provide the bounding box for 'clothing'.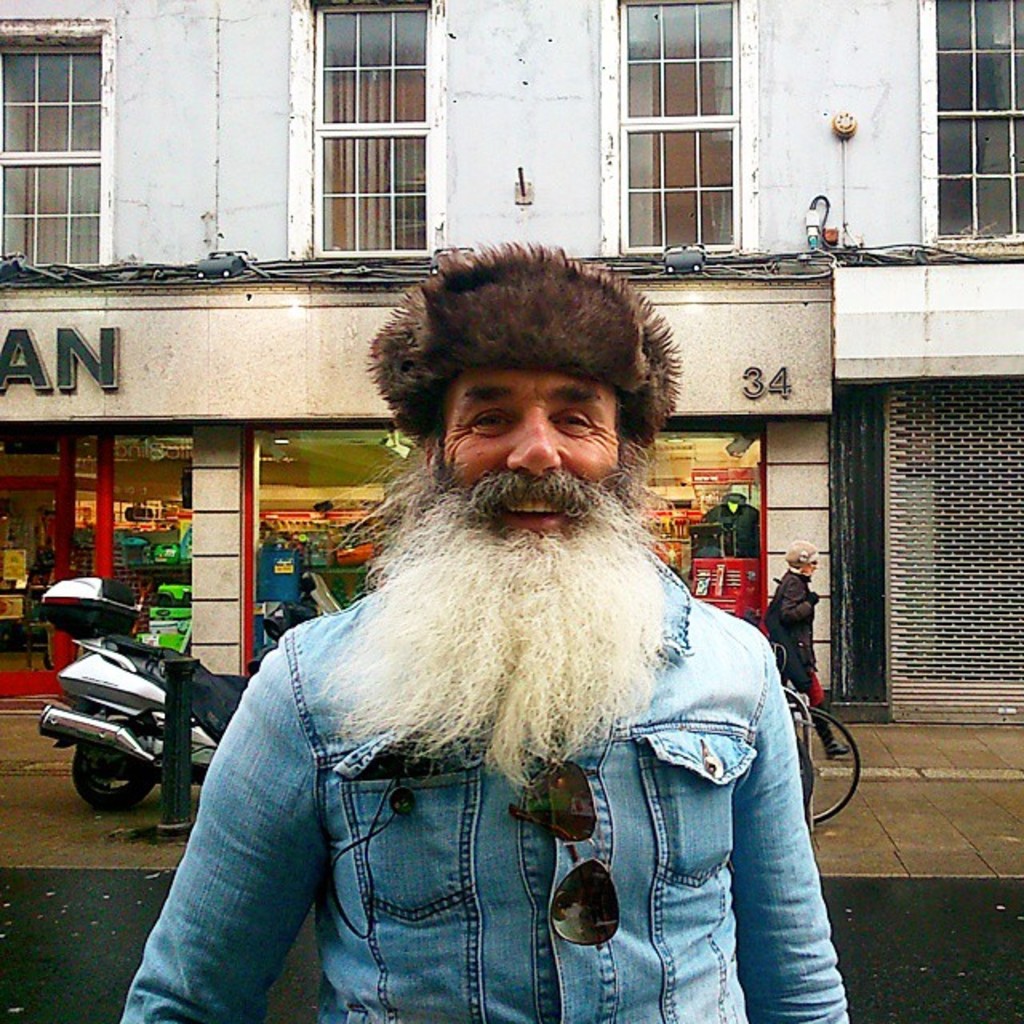
detection(770, 557, 829, 725).
